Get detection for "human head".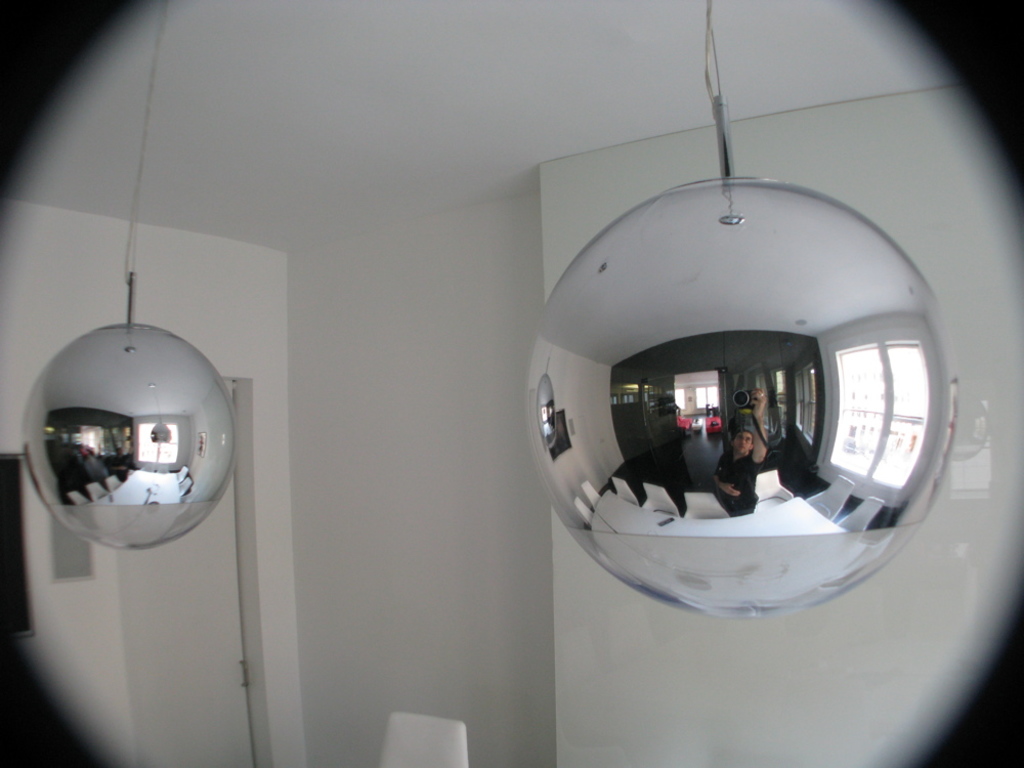
Detection: <box>731,422,757,452</box>.
